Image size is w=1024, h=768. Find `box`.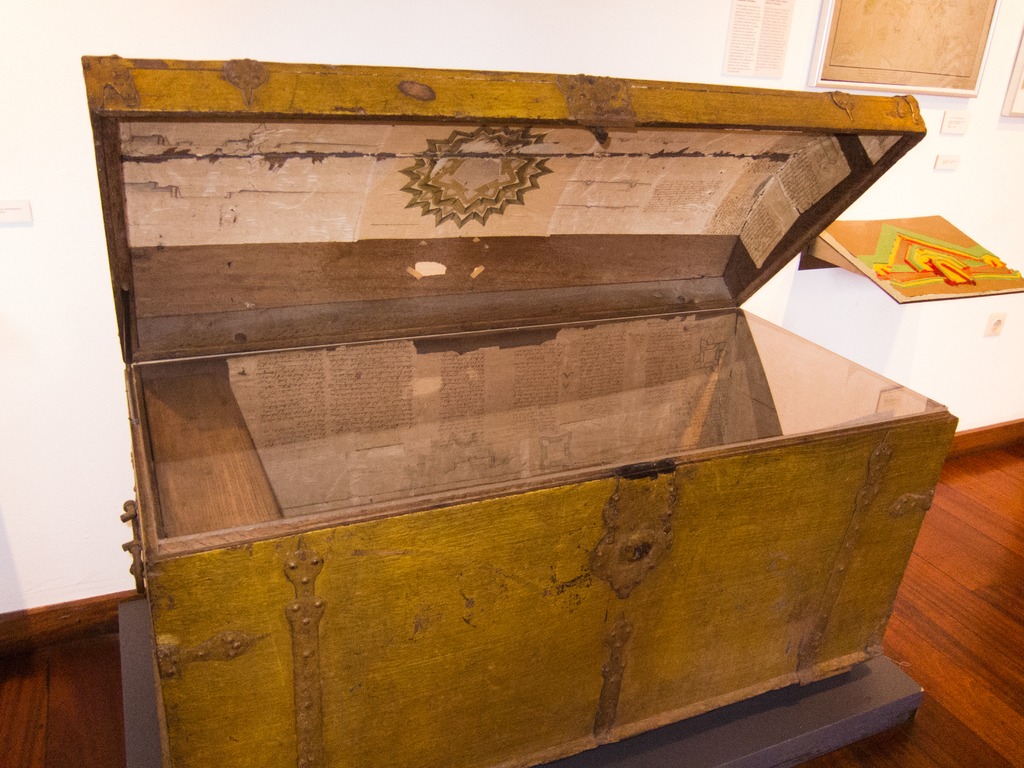
bbox(83, 52, 957, 767).
